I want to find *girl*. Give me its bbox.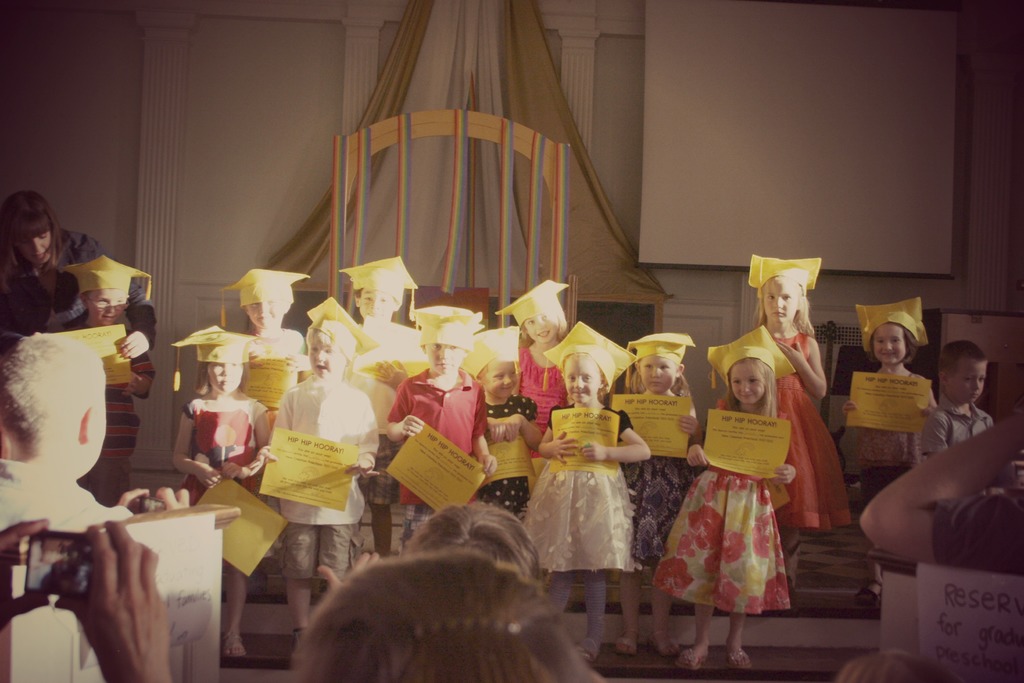
{"x1": 748, "y1": 261, "x2": 832, "y2": 564}.
